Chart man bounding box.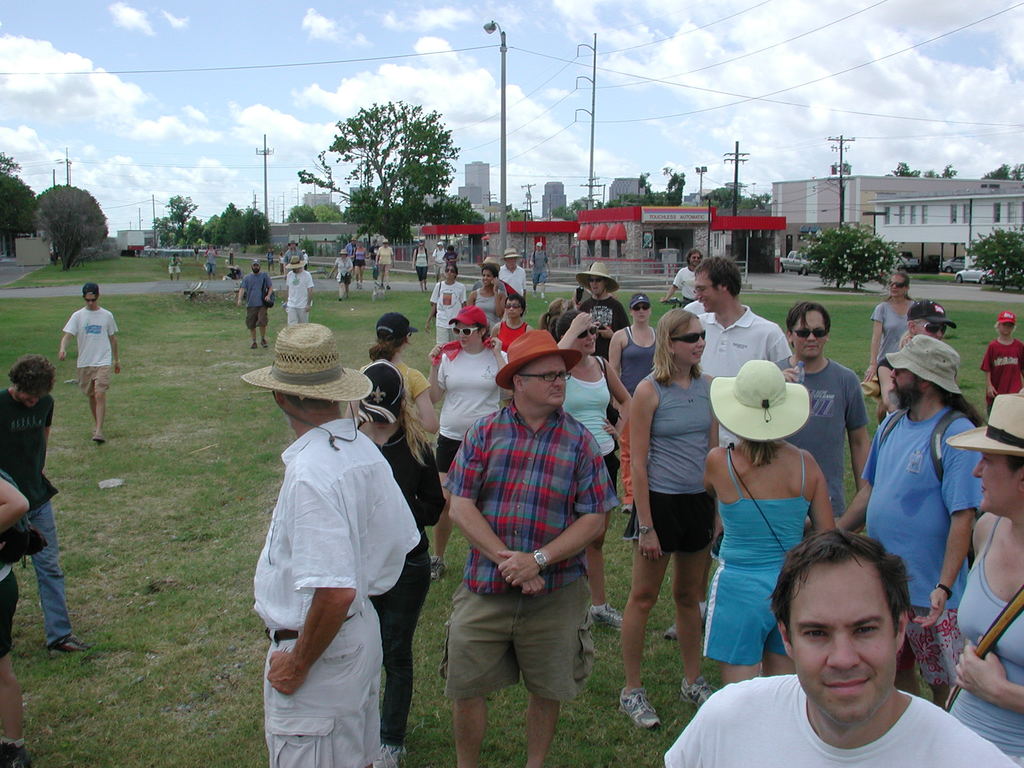
Charted: [left=874, top=297, right=967, bottom=444].
